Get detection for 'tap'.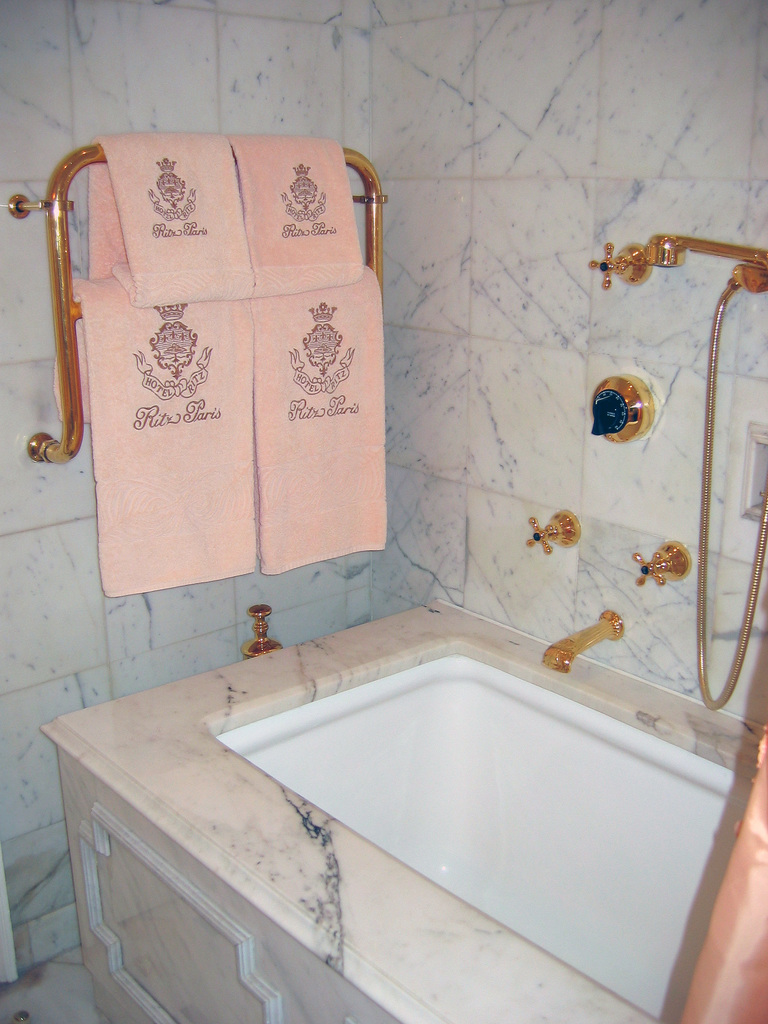
Detection: 553/609/661/680.
